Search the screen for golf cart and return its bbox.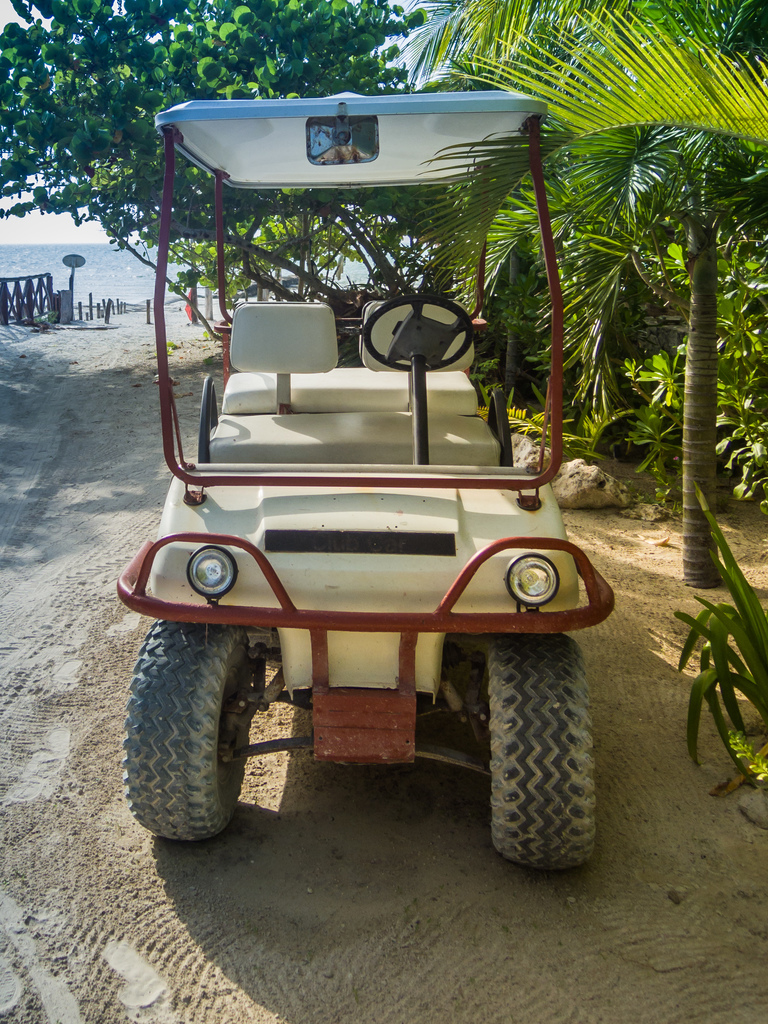
Found: 113,88,616,874.
